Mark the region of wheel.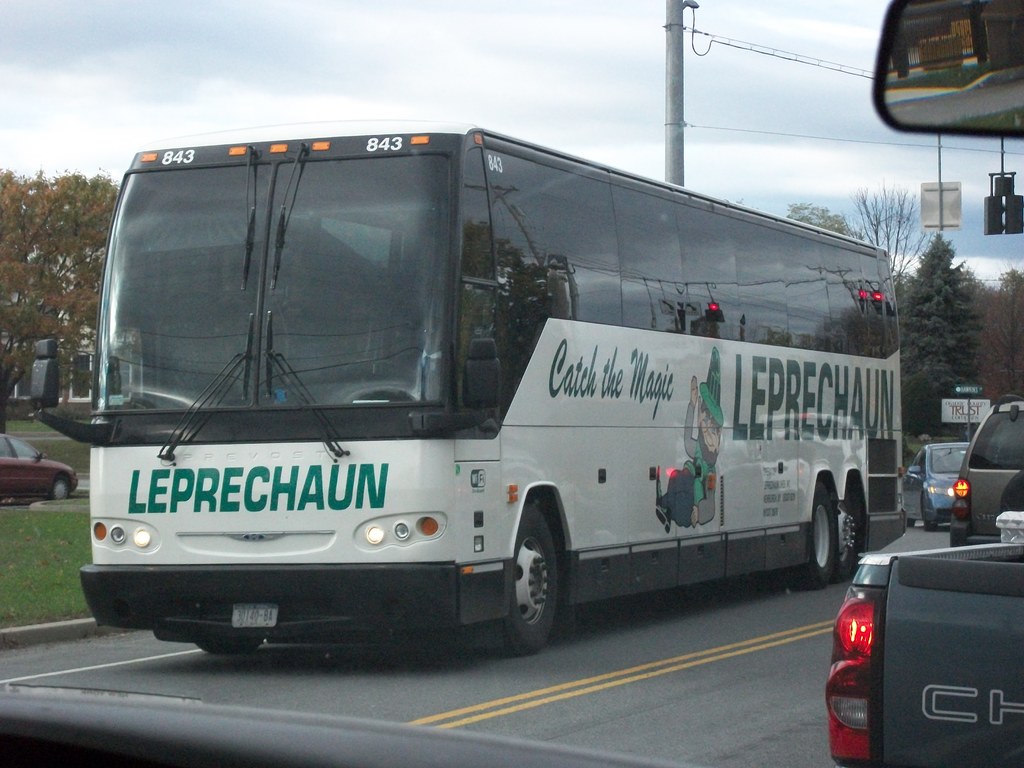
Region: box=[923, 522, 938, 534].
